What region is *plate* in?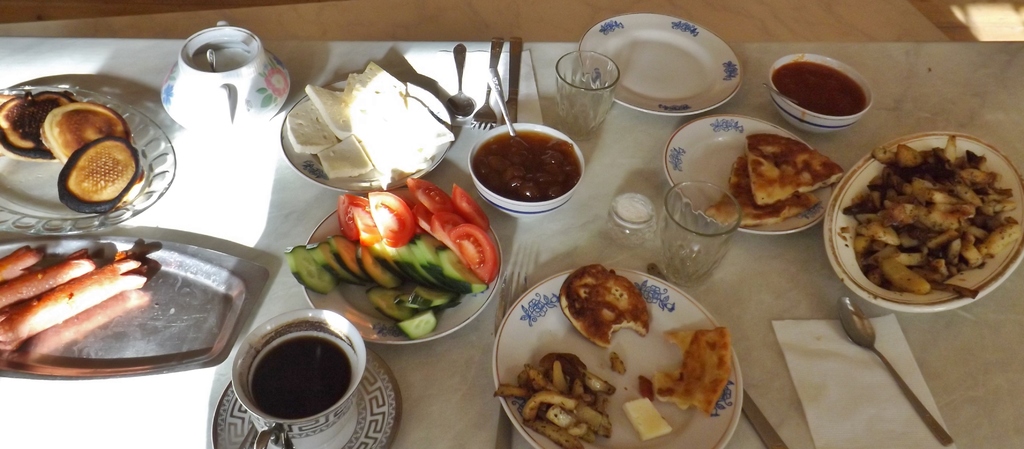
x1=212, y1=343, x2=402, y2=448.
